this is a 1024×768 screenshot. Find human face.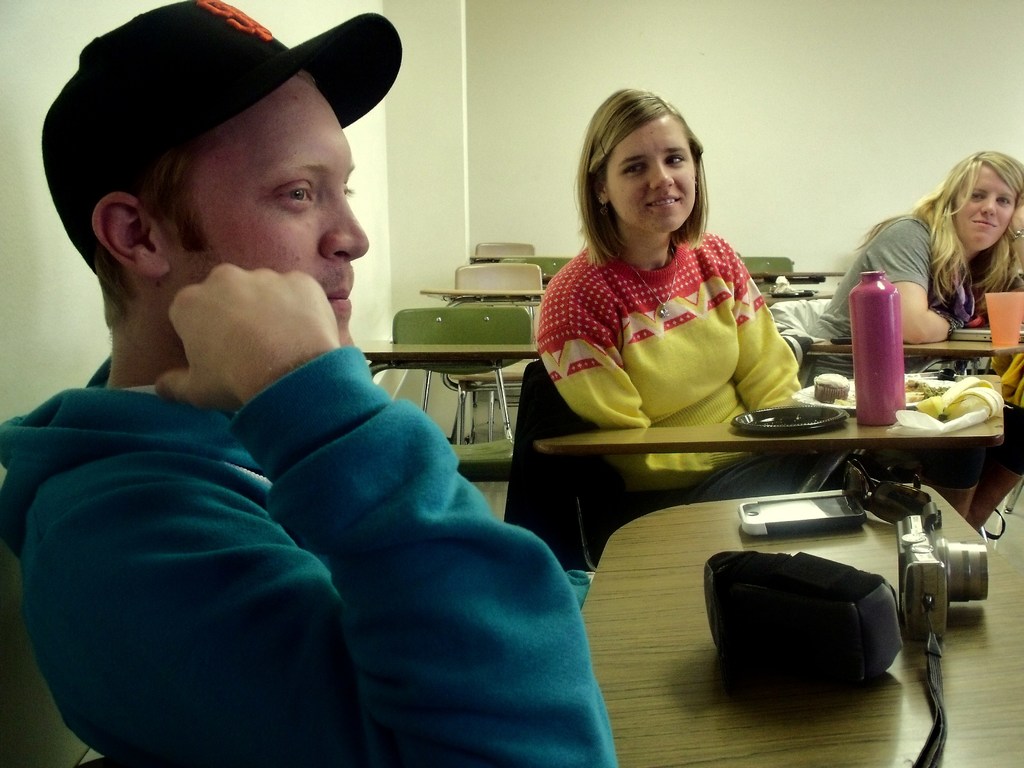
Bounding box: 956,163,1014,254.
